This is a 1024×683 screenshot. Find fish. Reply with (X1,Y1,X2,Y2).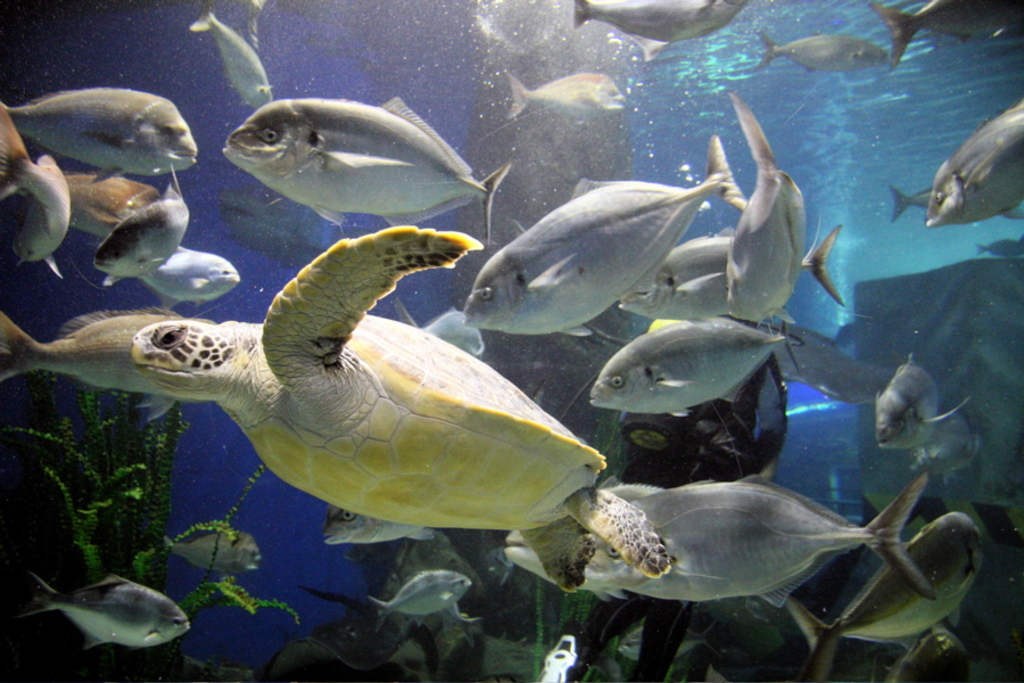
(713,116,828,329).
